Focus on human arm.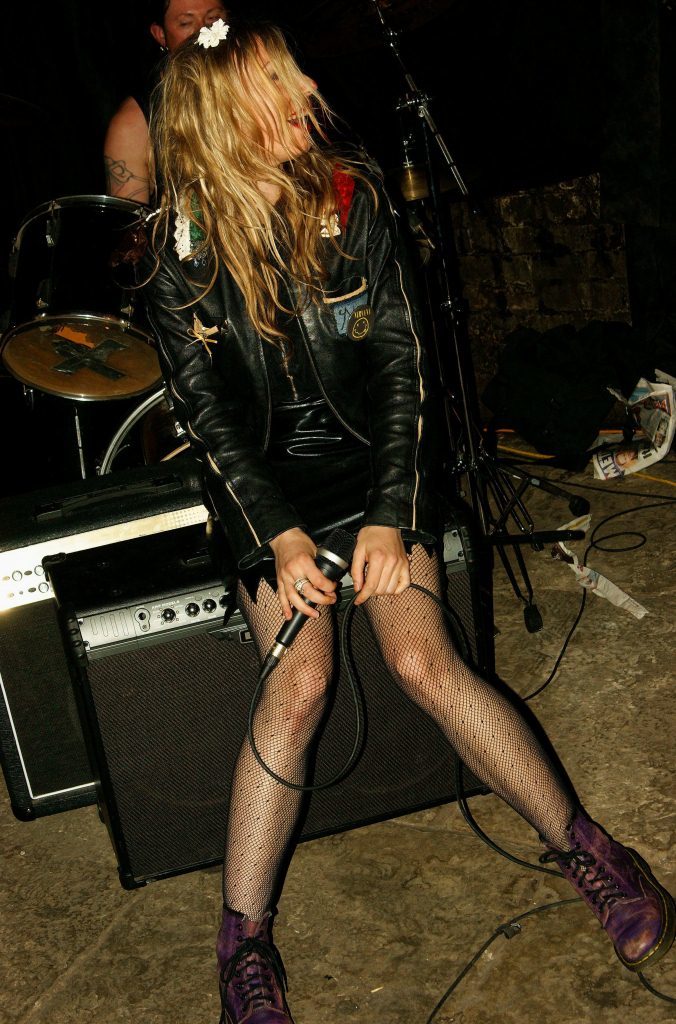
Focused at pyautogui.locateOnScreen(134, 196, 321, 632).
